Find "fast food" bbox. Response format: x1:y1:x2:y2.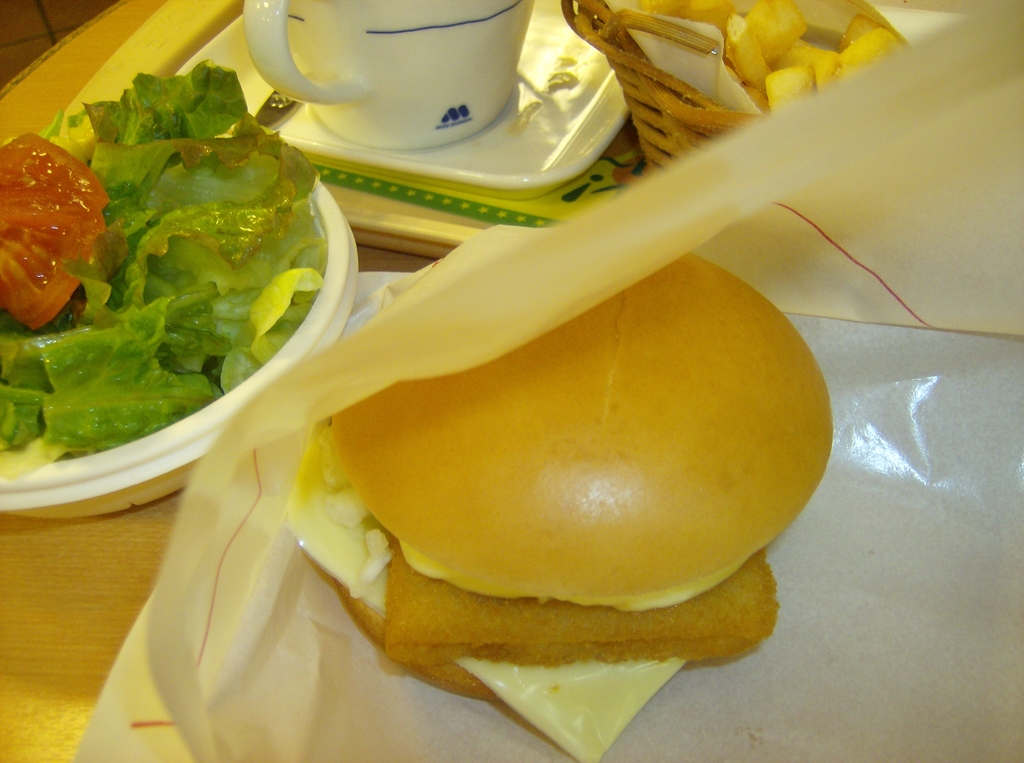
635:0:903:123.
